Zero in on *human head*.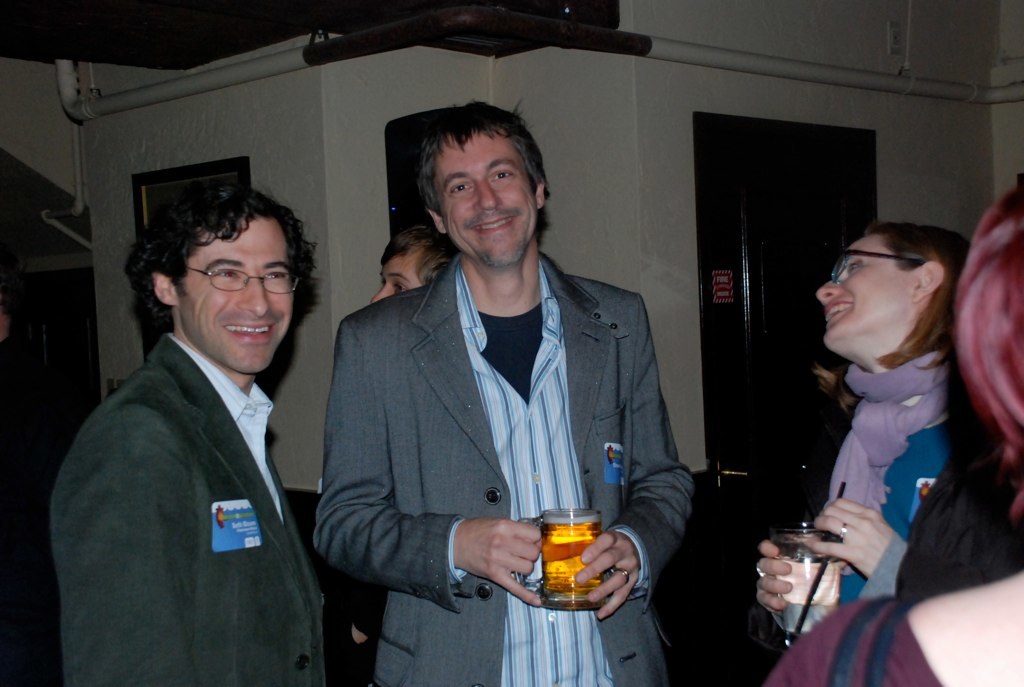
Zeroed in: 946,181,1023,468.
